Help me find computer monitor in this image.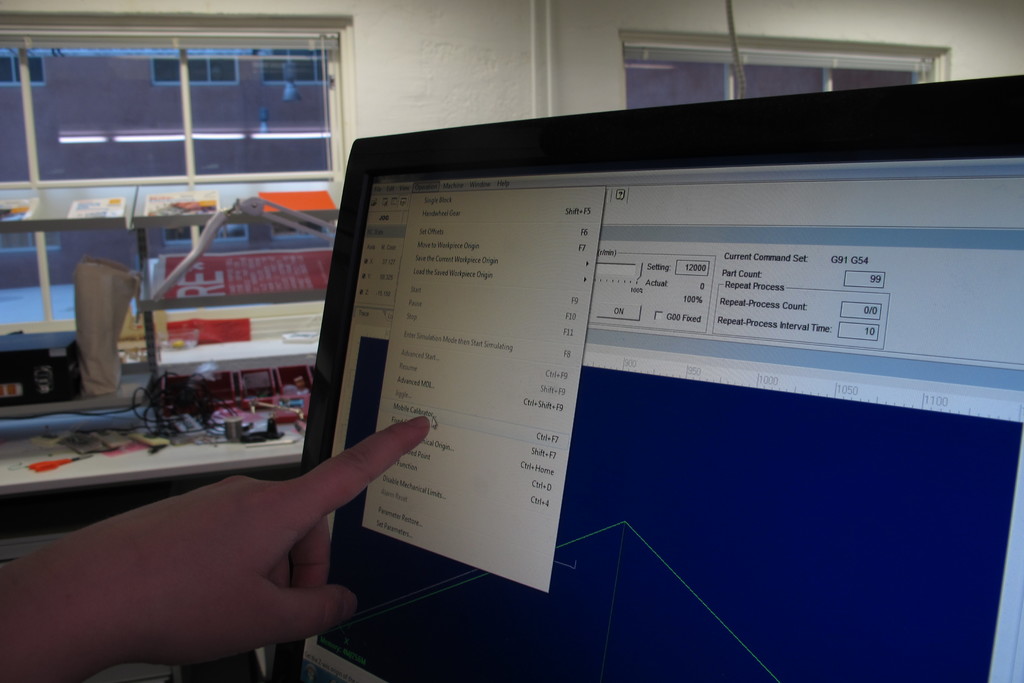
Found it: crop(271, 63, 1019, 682).
